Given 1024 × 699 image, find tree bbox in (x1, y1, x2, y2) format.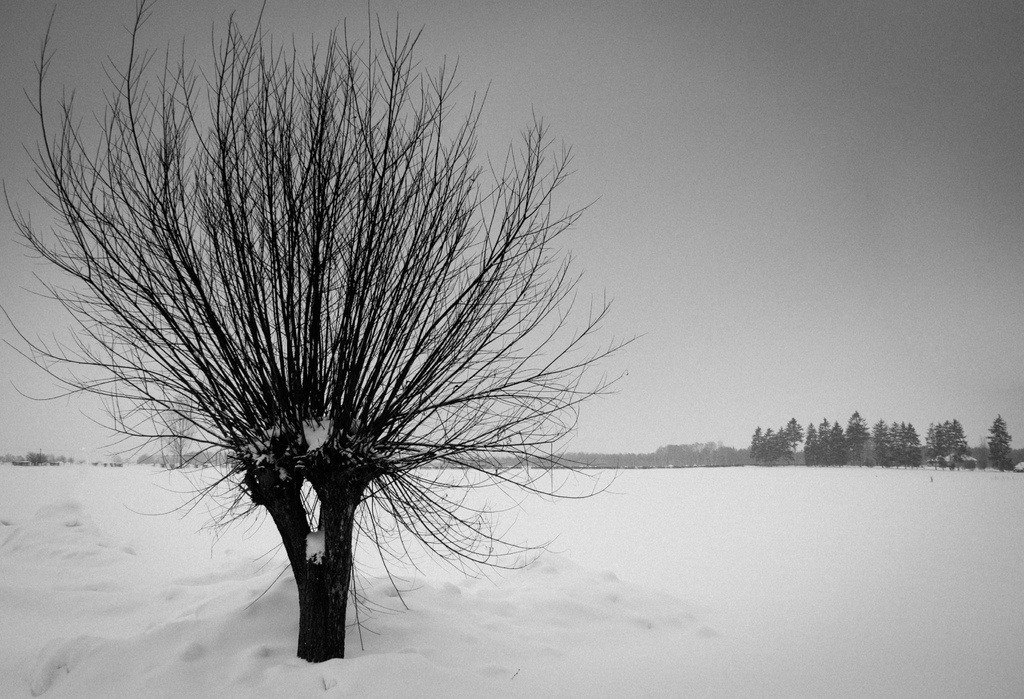
(799, 422, 819, 460).
